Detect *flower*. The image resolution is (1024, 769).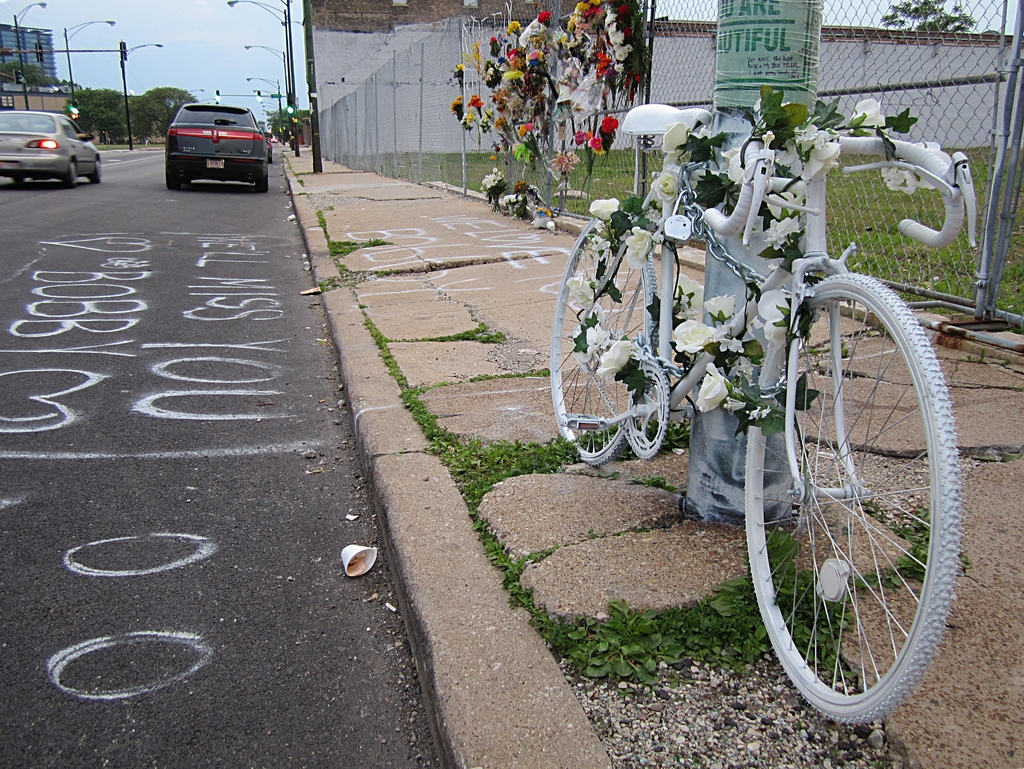
box=[698, 360, 745, 410].
